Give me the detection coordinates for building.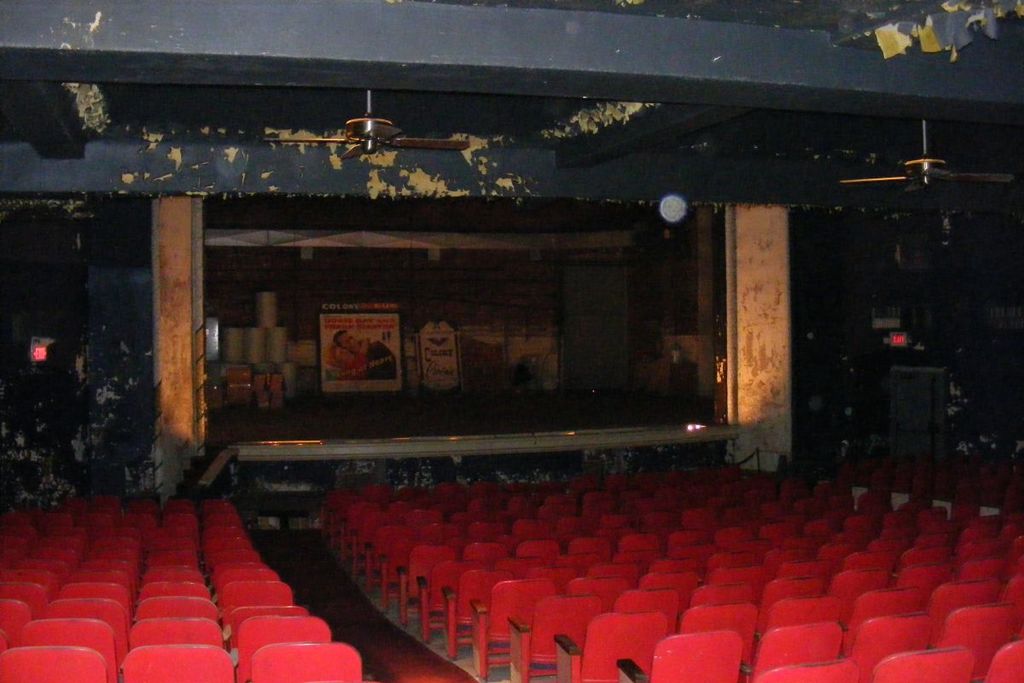
rect(0, 0, 1023, 682).
